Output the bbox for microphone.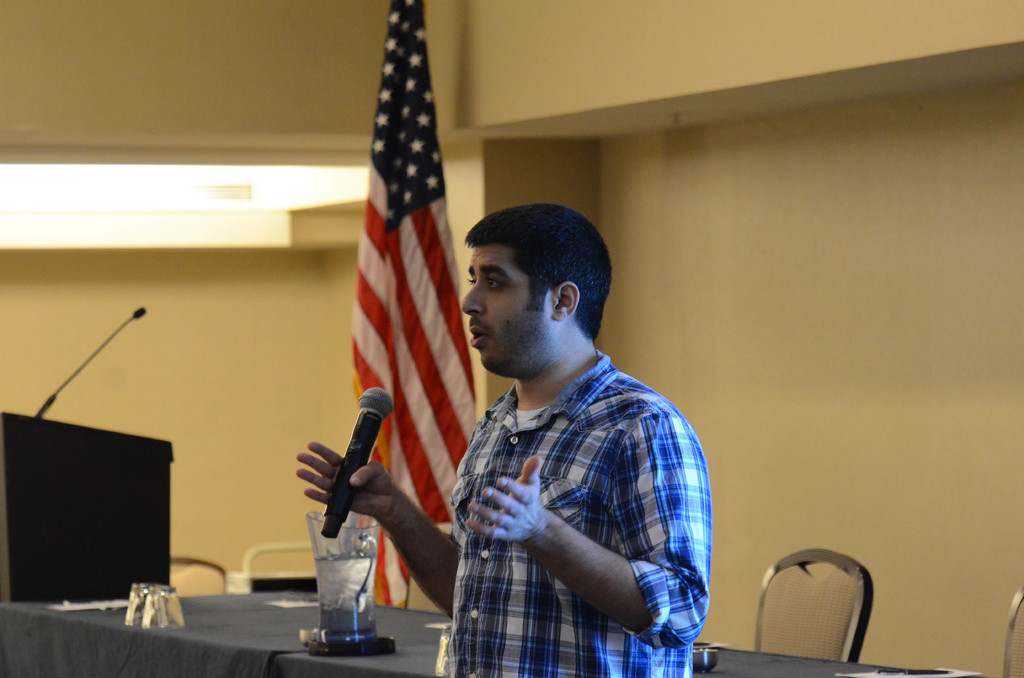
(280,401,401,561).
